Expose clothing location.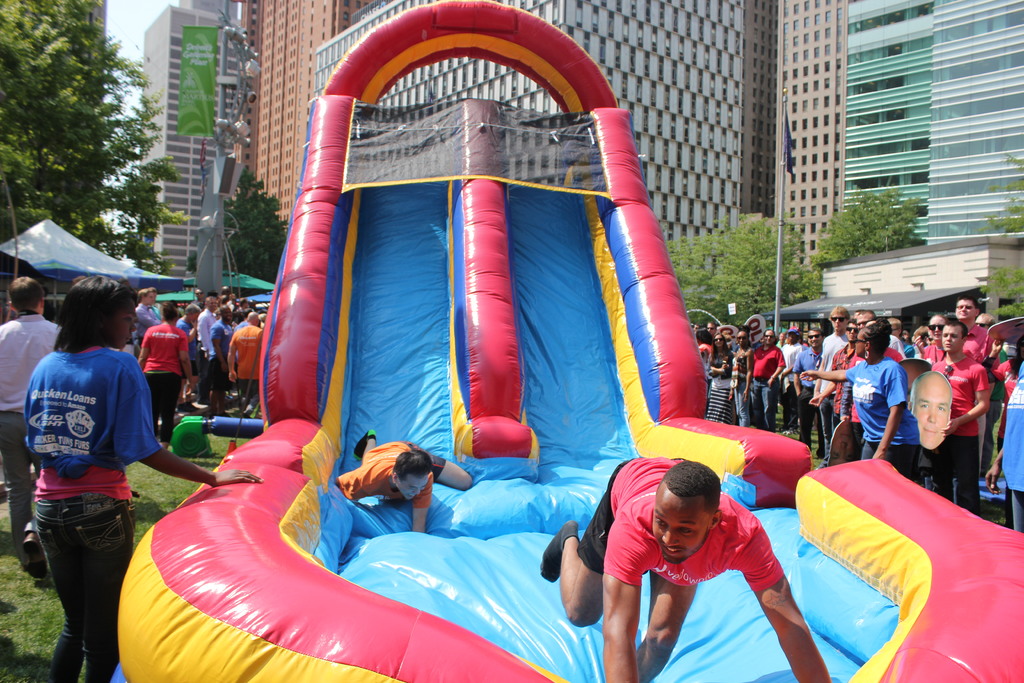
Exposed at Rect(212, 320, 237, 390).
